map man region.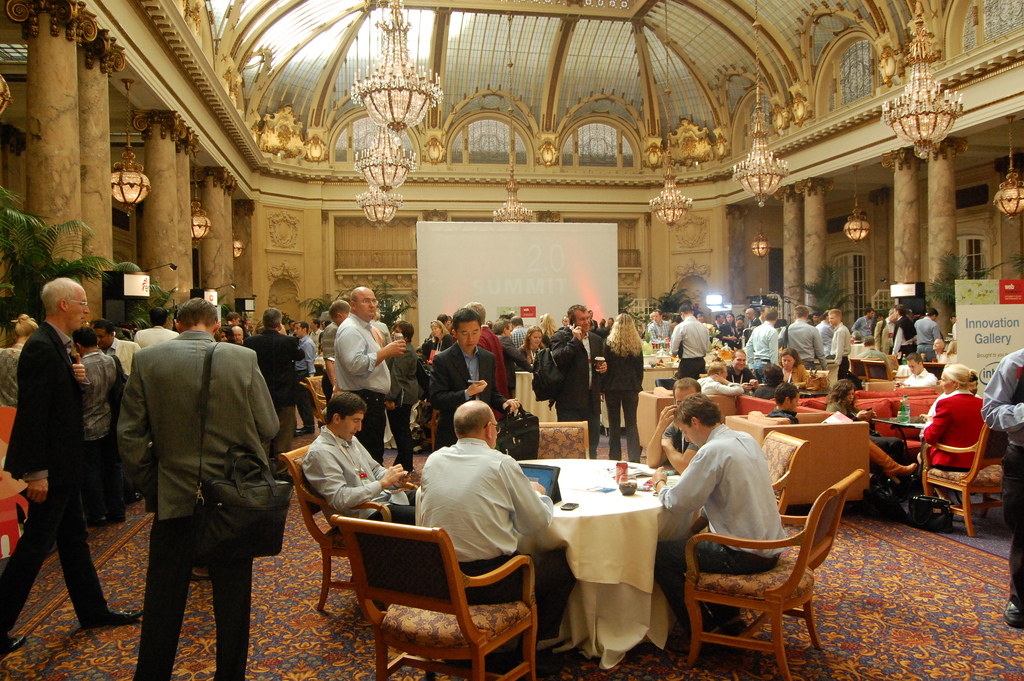
Mapped to 104/288/290/670.
